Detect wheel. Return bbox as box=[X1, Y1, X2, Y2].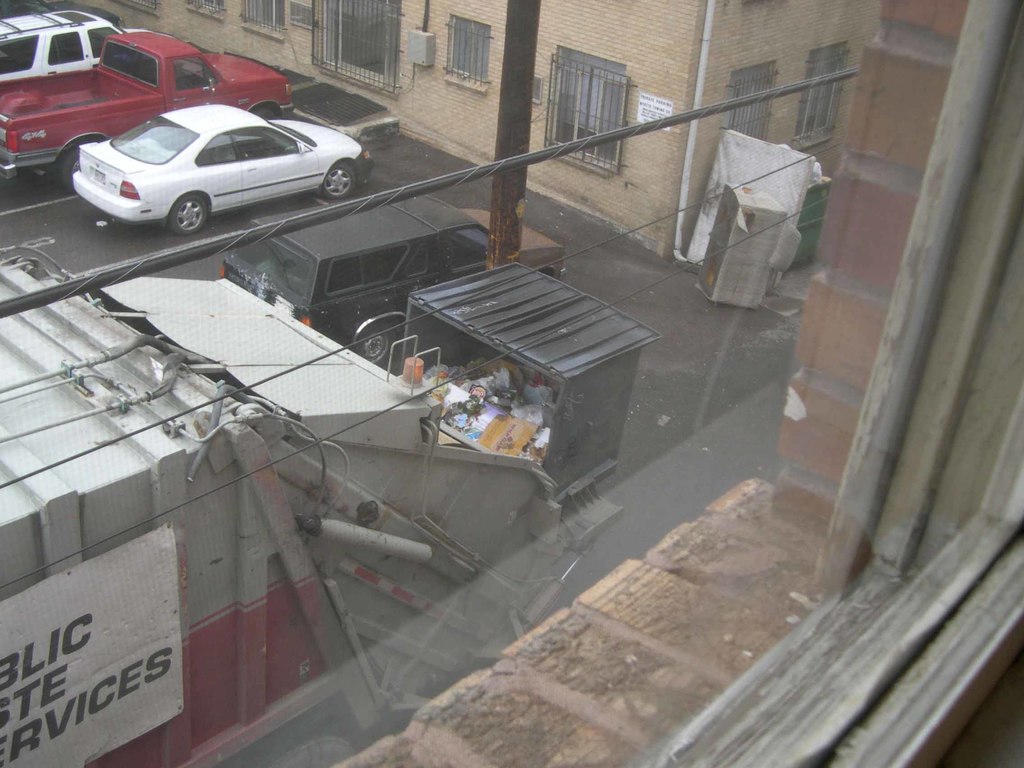
box=[323, 159, 356, 205].
